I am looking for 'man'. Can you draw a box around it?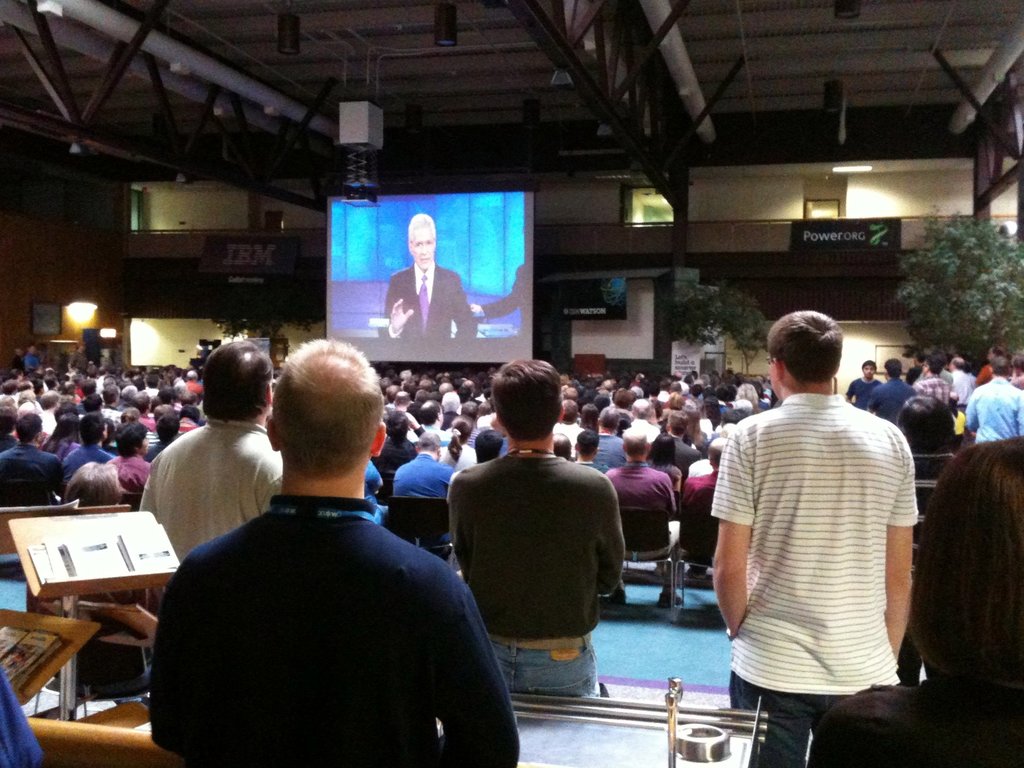
Sure, the bounding box is x1=679 y1=445 x2=724 y2=551.
